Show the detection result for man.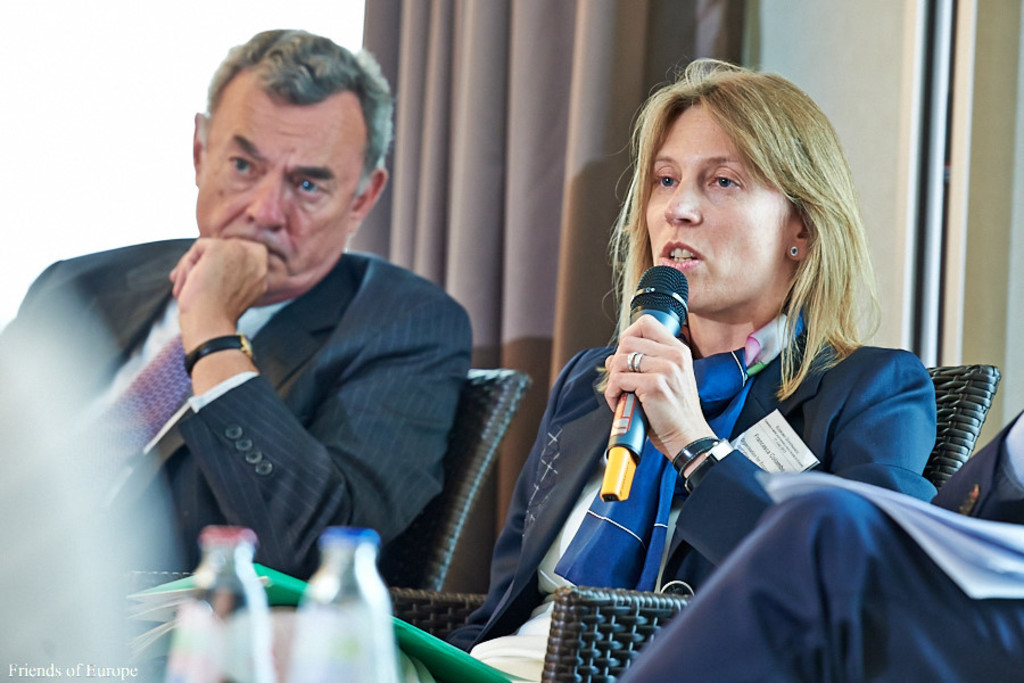
<bbox>65, 61, 511, 629</bbox>.
